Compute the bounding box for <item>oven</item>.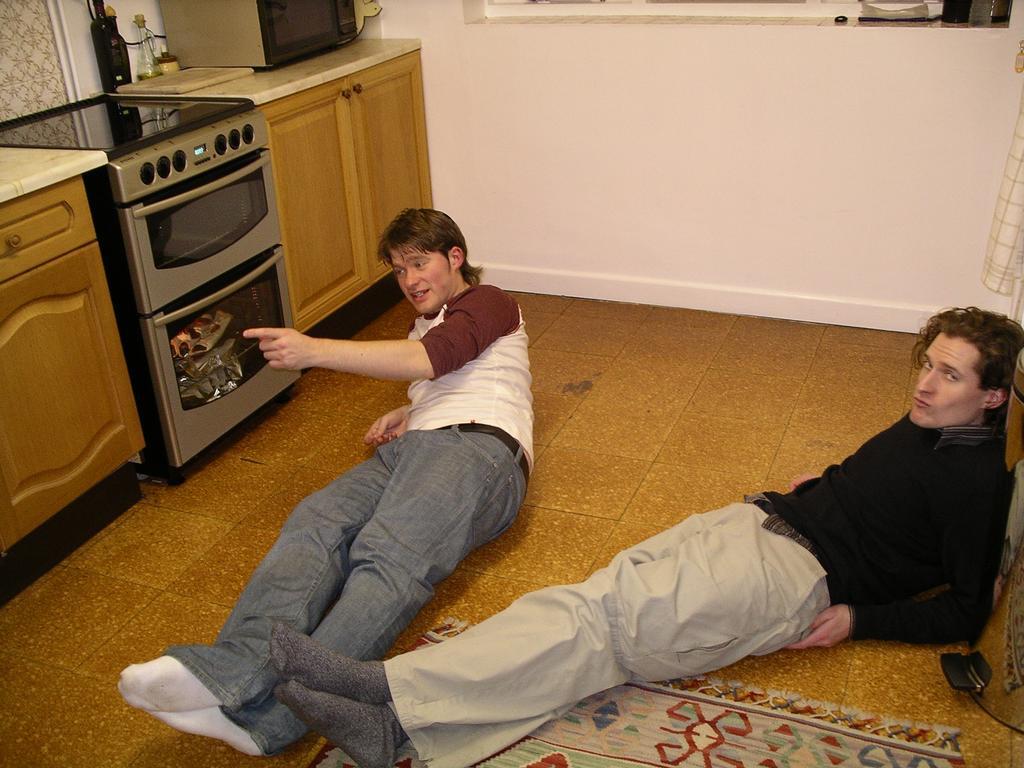
(125,140,315,484).
